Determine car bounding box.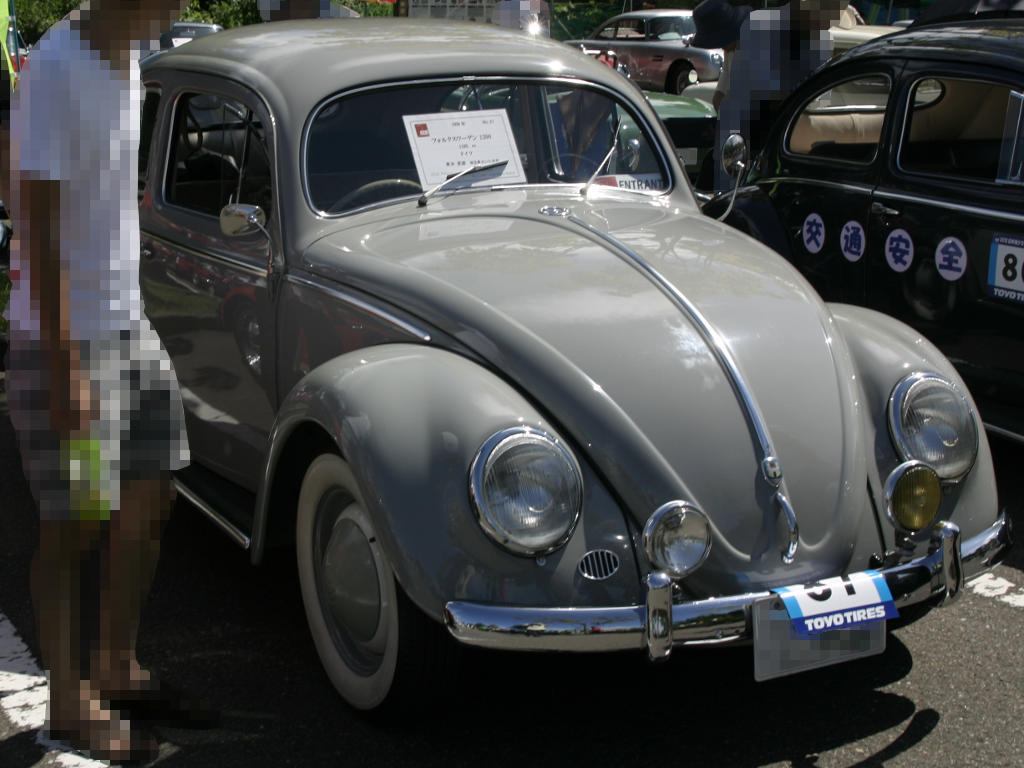
Determined: {"x1": 559, "y1": 5, "x2": 725, "y2": 96}.
